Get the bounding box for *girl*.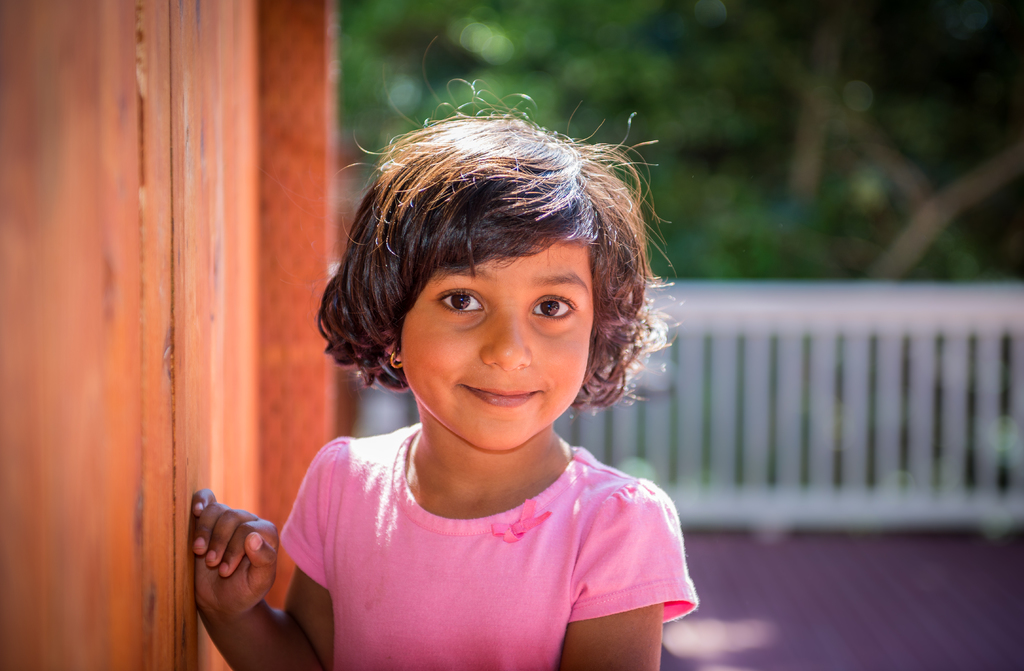
x1=189, y1=72, x2=703, y2=670.
